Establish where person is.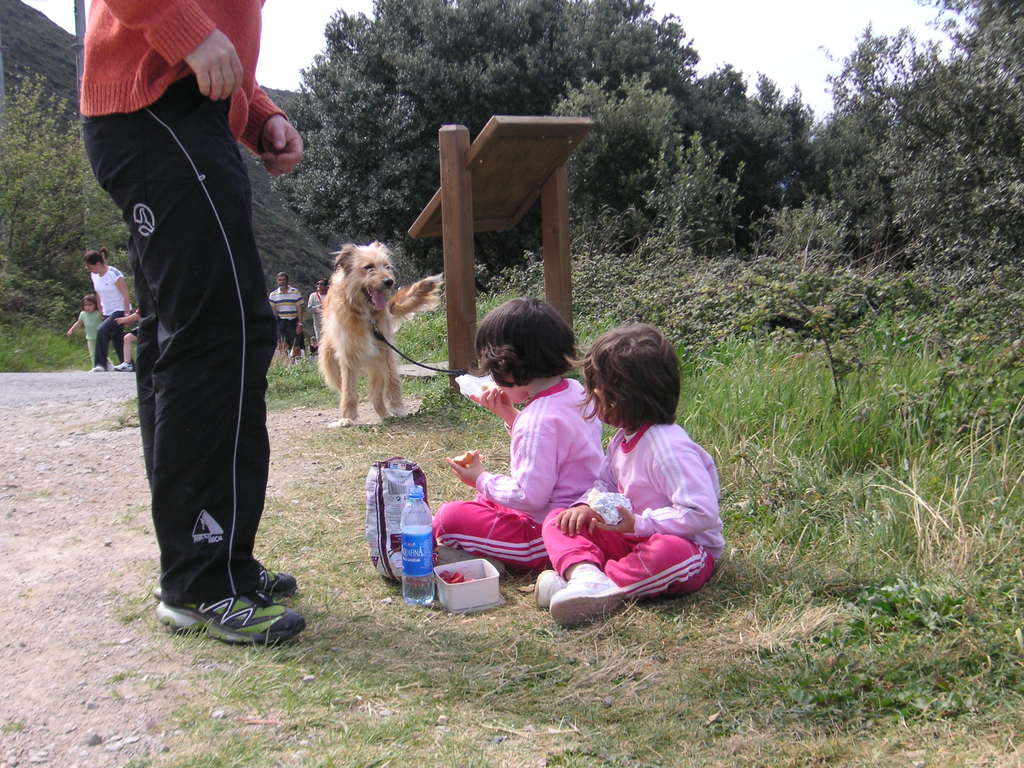
Established at (x1=420, y1=289, x2=608, y2=580).
